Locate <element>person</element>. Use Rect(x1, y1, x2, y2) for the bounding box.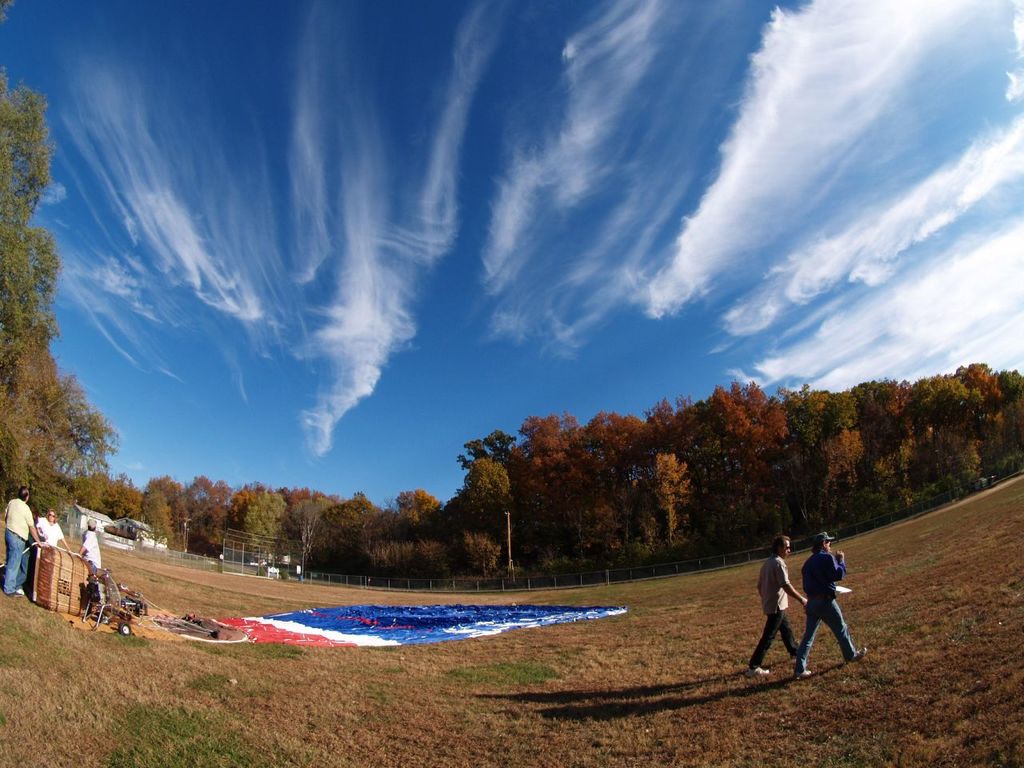
Rect(794, 530, 867, 676).
